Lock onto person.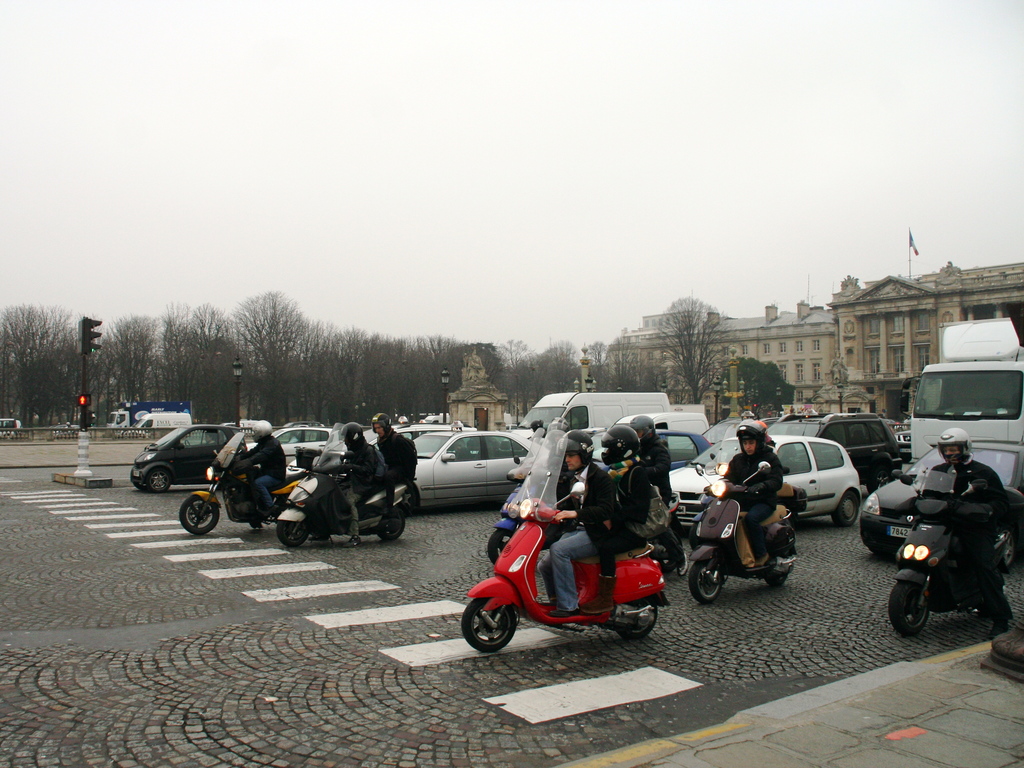
Locked: [left=374, top=406, right=407, bottom=526].
